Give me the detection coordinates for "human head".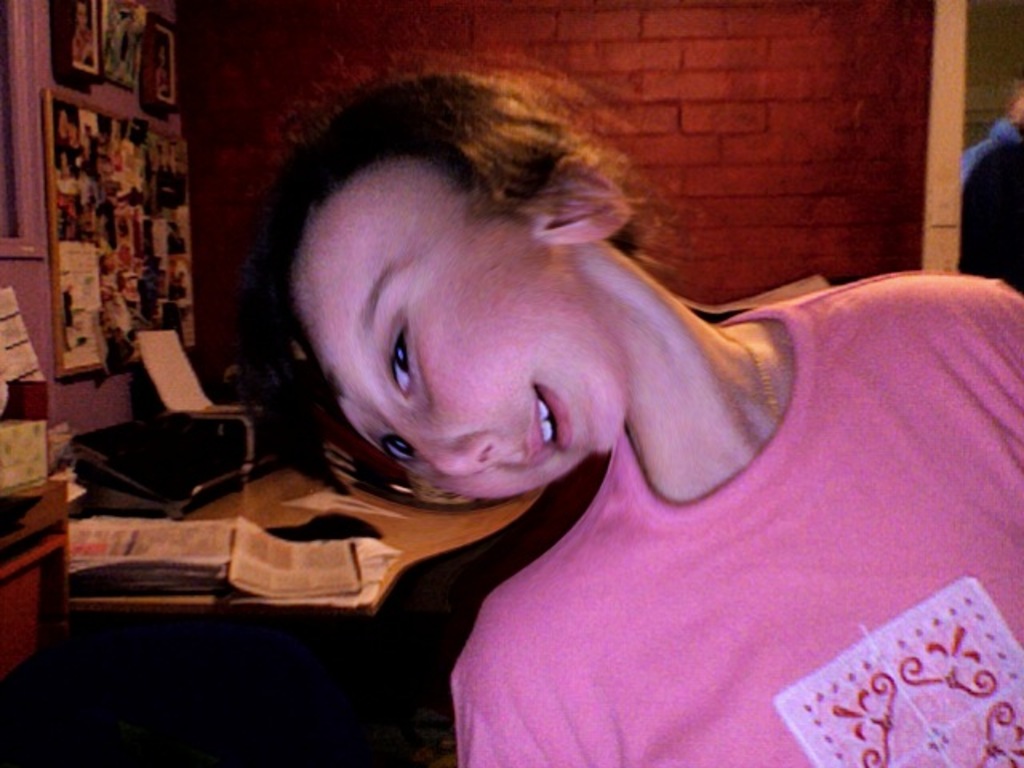
BBox(243, 94, 602, 483).
